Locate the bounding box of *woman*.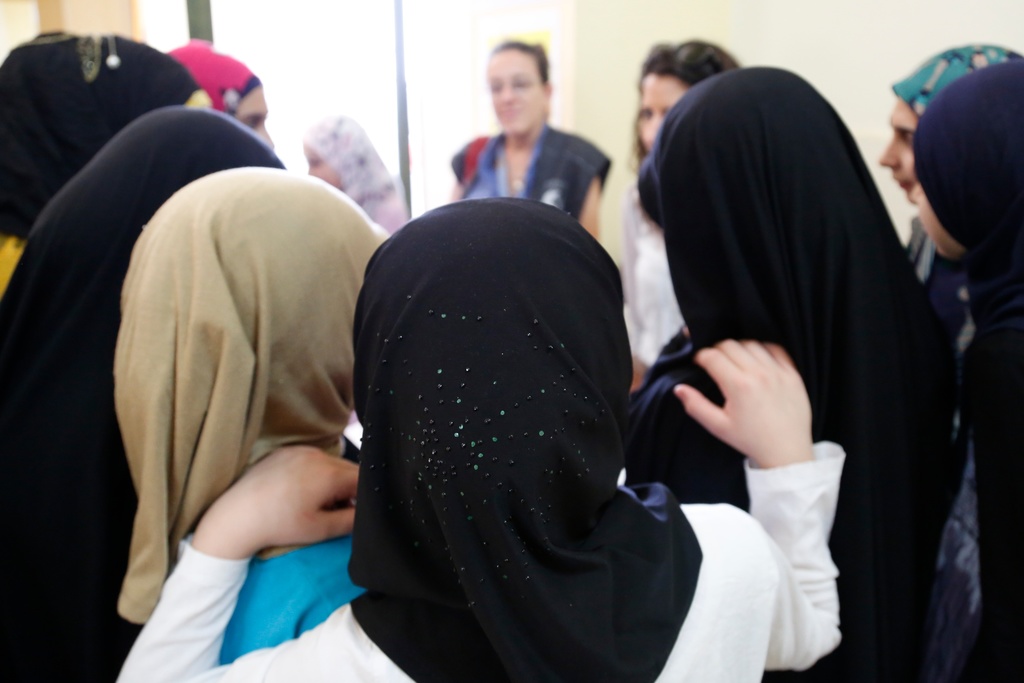
Bounding box: l=1, t=31, r=210, b=293.
